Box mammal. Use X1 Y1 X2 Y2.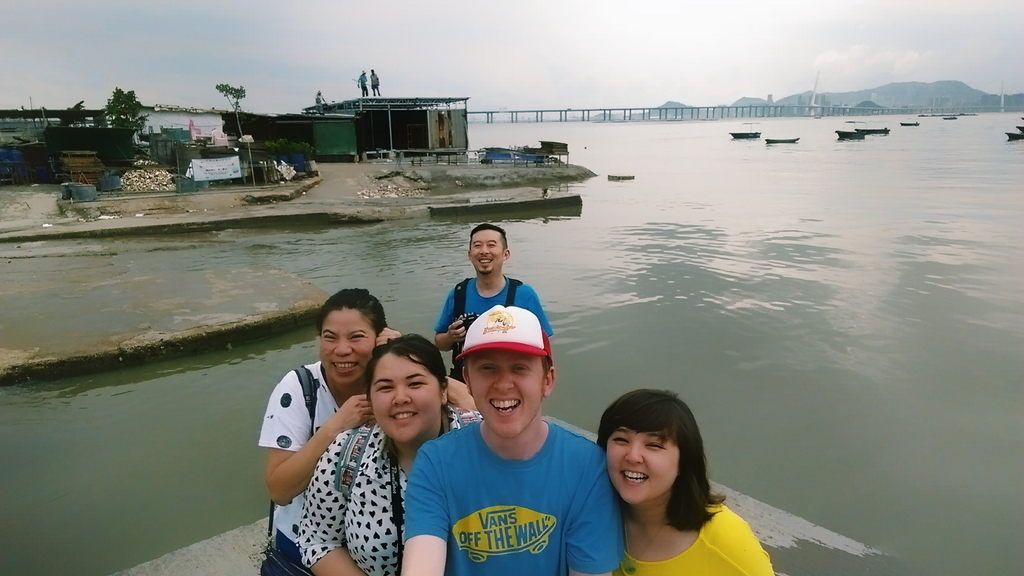
387 308 621 575.
